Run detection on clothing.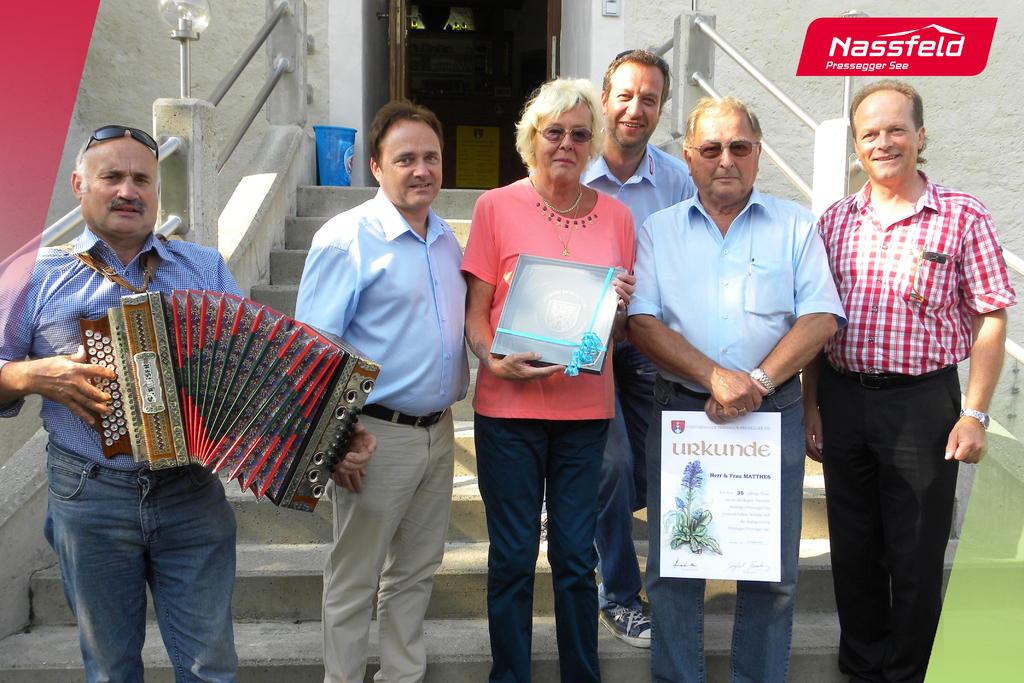
Result: l=0, t=222, r=251, b=682.
